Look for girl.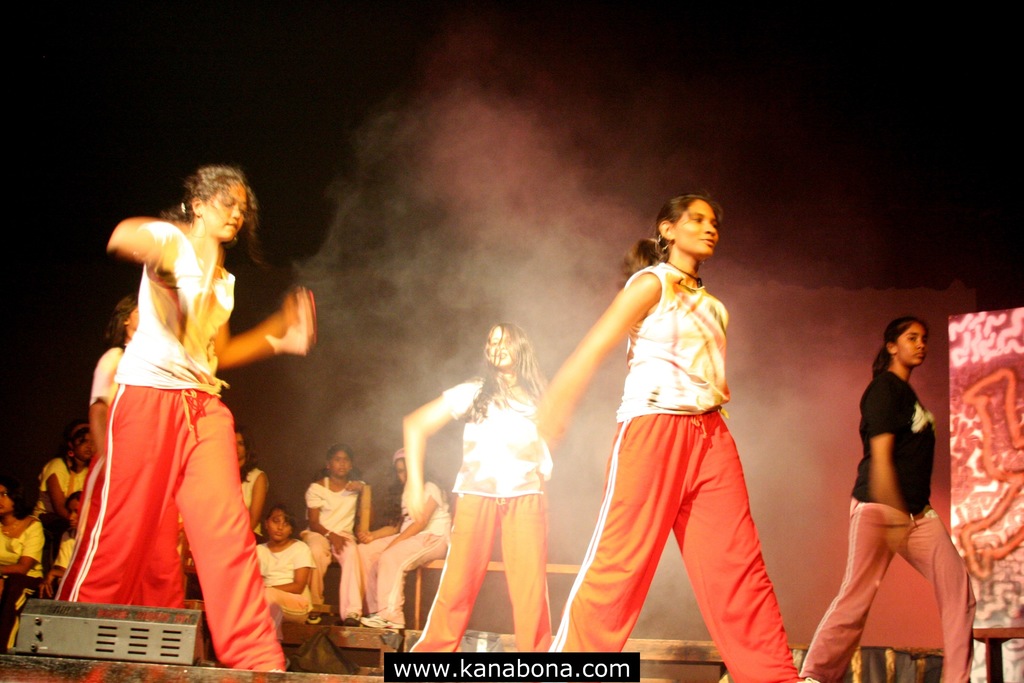
Found: x1=532, y1=193, x2=804, y2=682.
